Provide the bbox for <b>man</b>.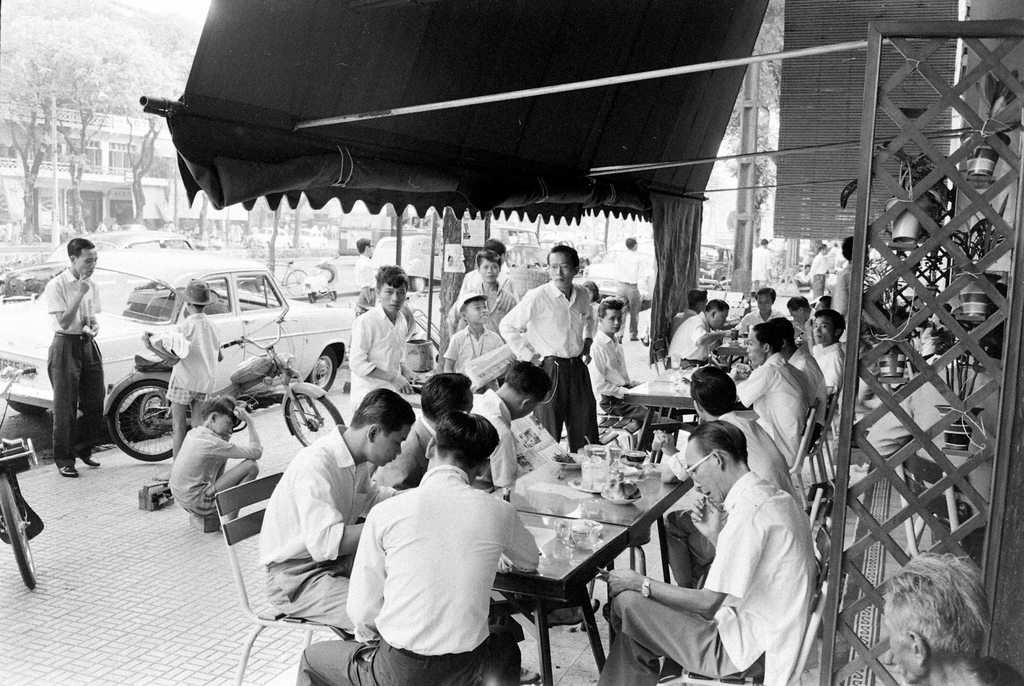
[24, 230, 110, 482].
